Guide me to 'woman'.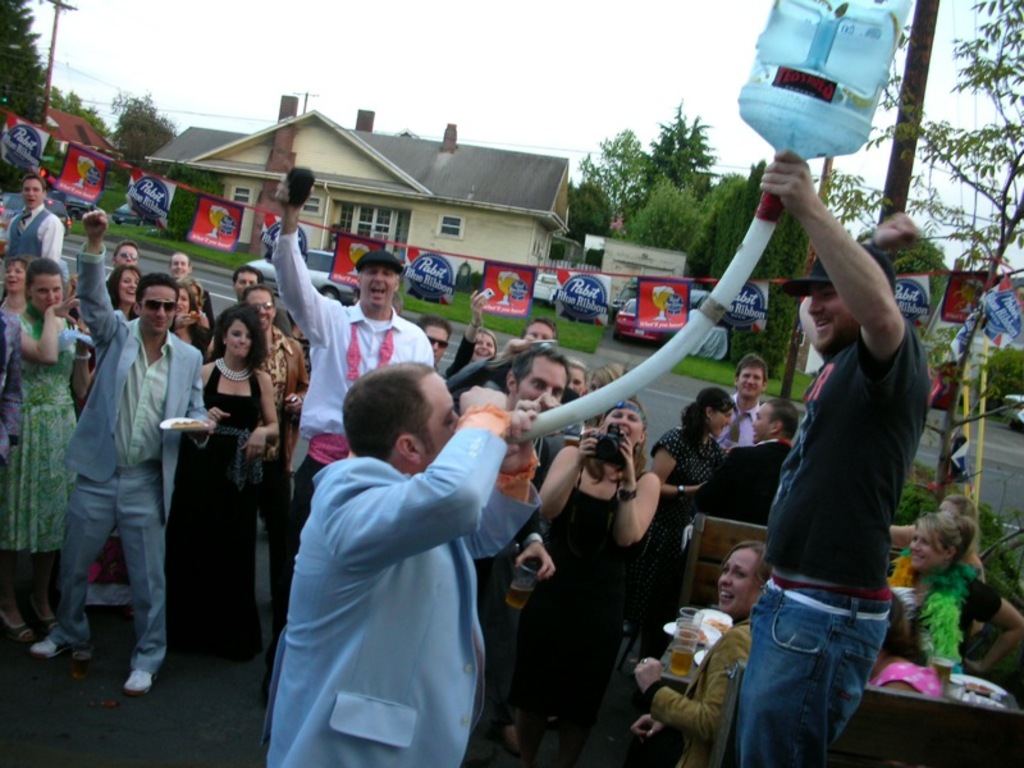
Guidance: l=881, t=506, r=1023, b=684.
